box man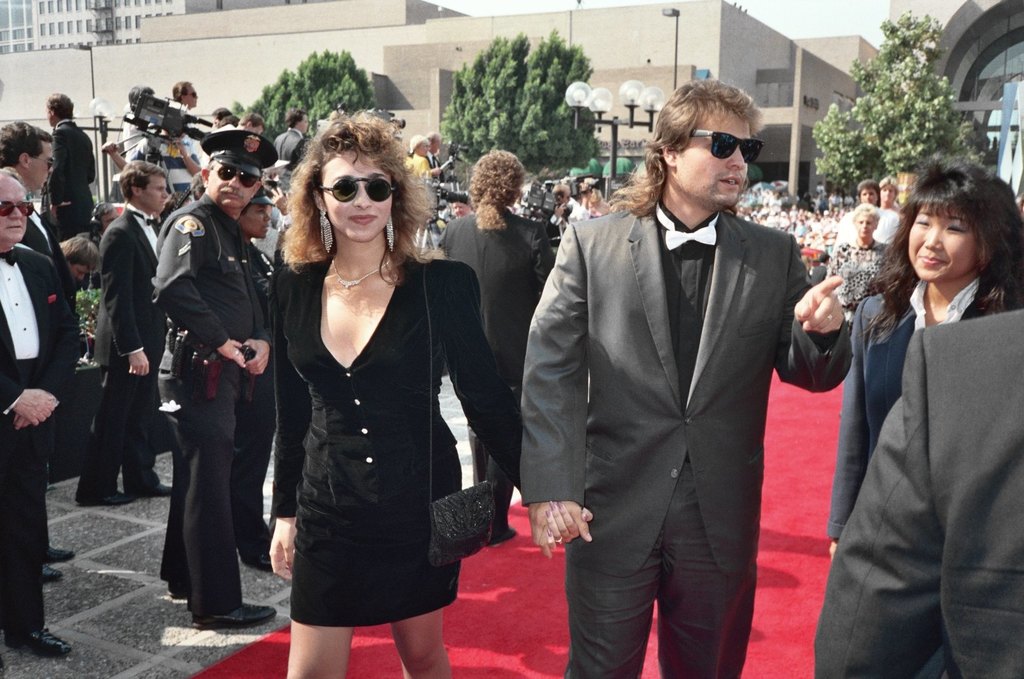
Rect(68, 161, 185, 509)
